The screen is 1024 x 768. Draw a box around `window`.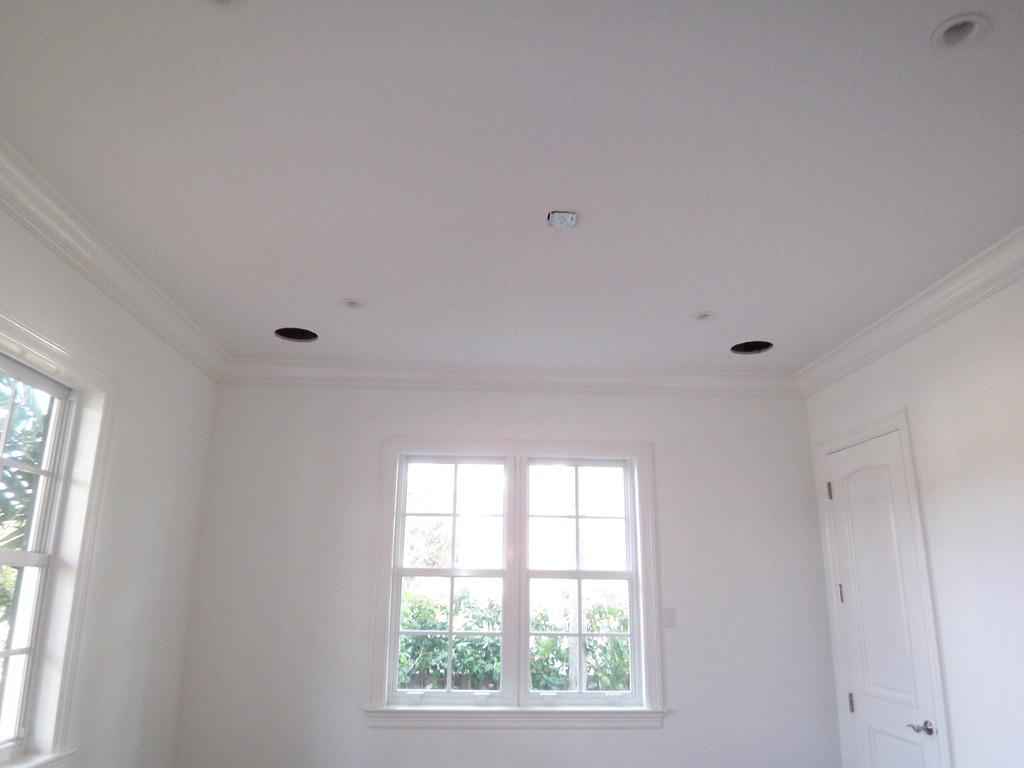
[360, 414, 670, 723].
